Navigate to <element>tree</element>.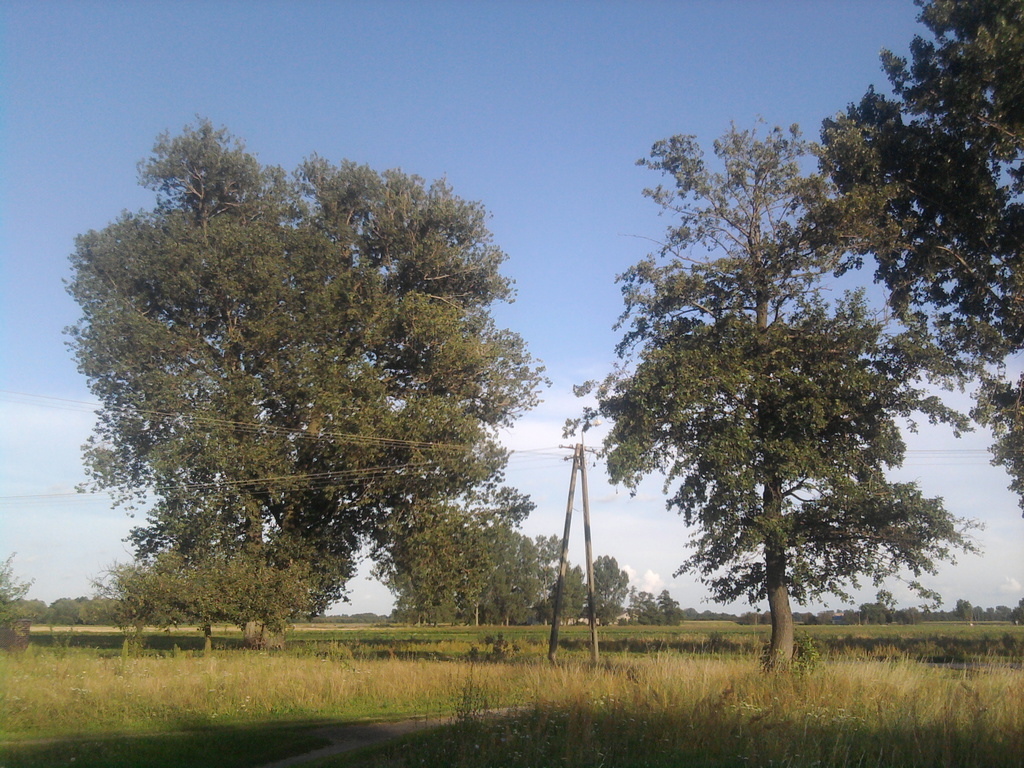
Navigation target: box=[397, 492, 484, 613].
